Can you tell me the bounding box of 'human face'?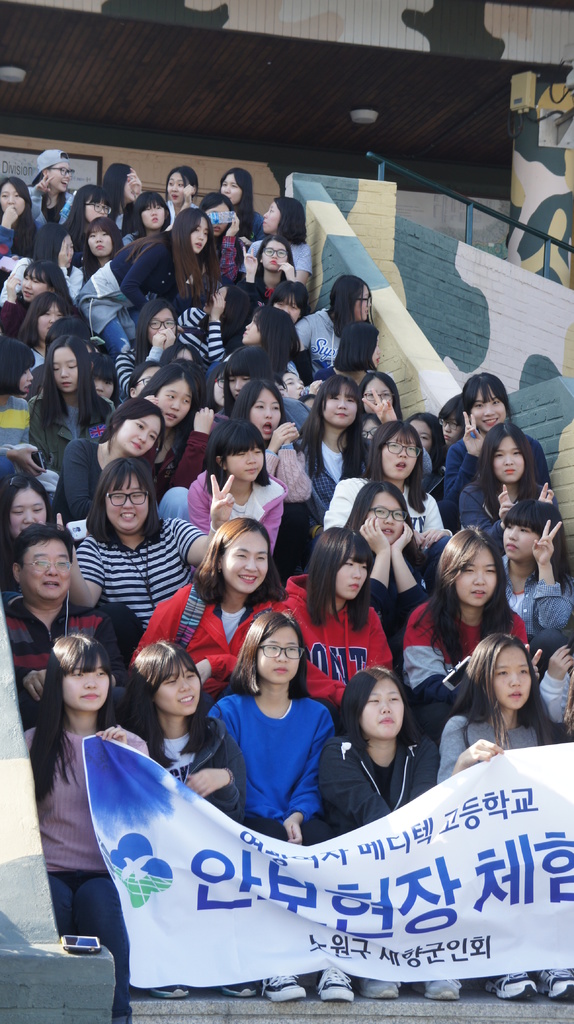
bbox=(273, 293, 303, 325).
